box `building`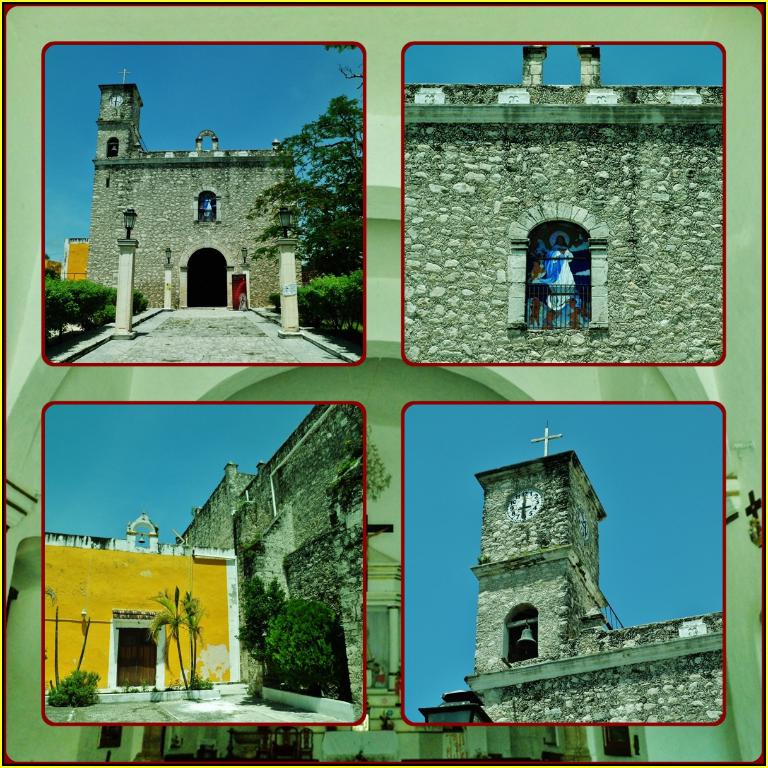
l=422, t=424, r=719, b=721
